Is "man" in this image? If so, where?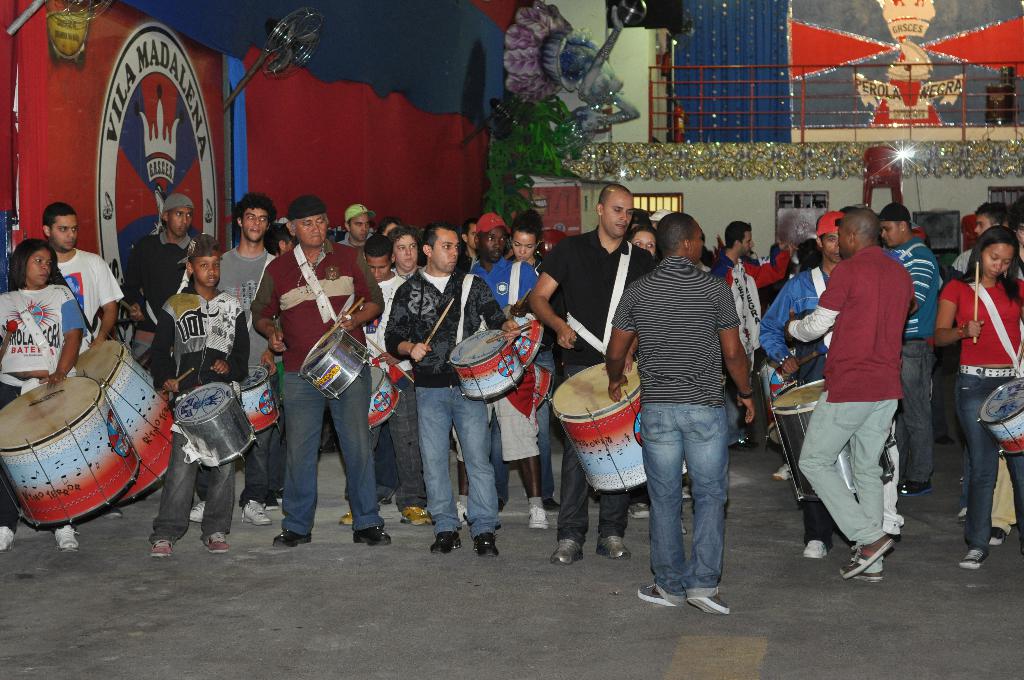
Yes, at (1013, 198, 1022, 274).
